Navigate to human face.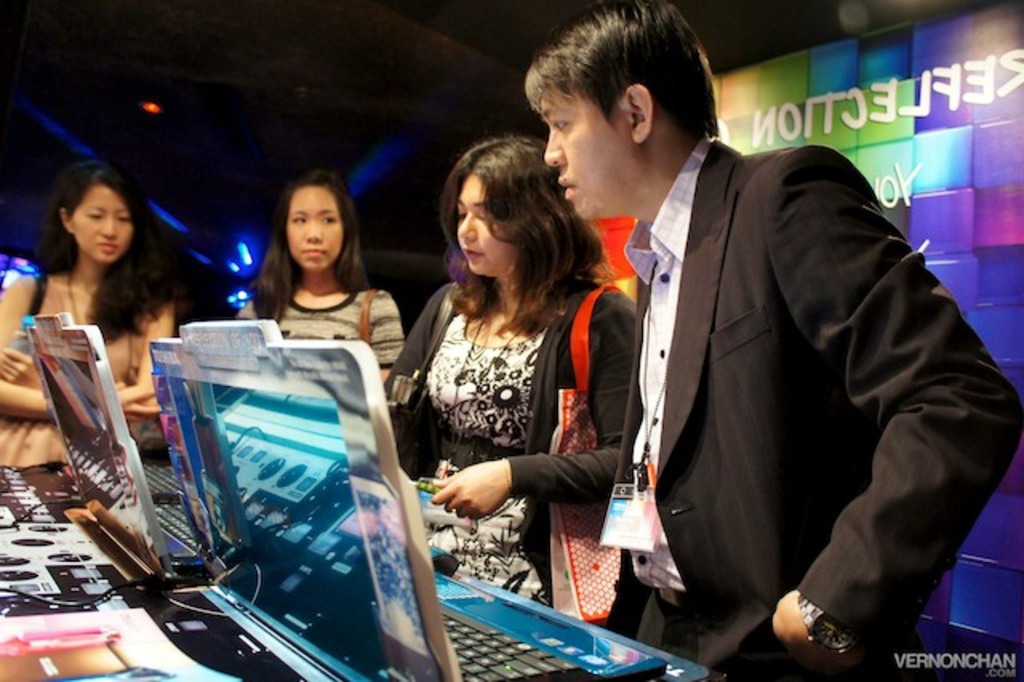
Navigation target: (left=534, top=93, right=637, bottom=229).
